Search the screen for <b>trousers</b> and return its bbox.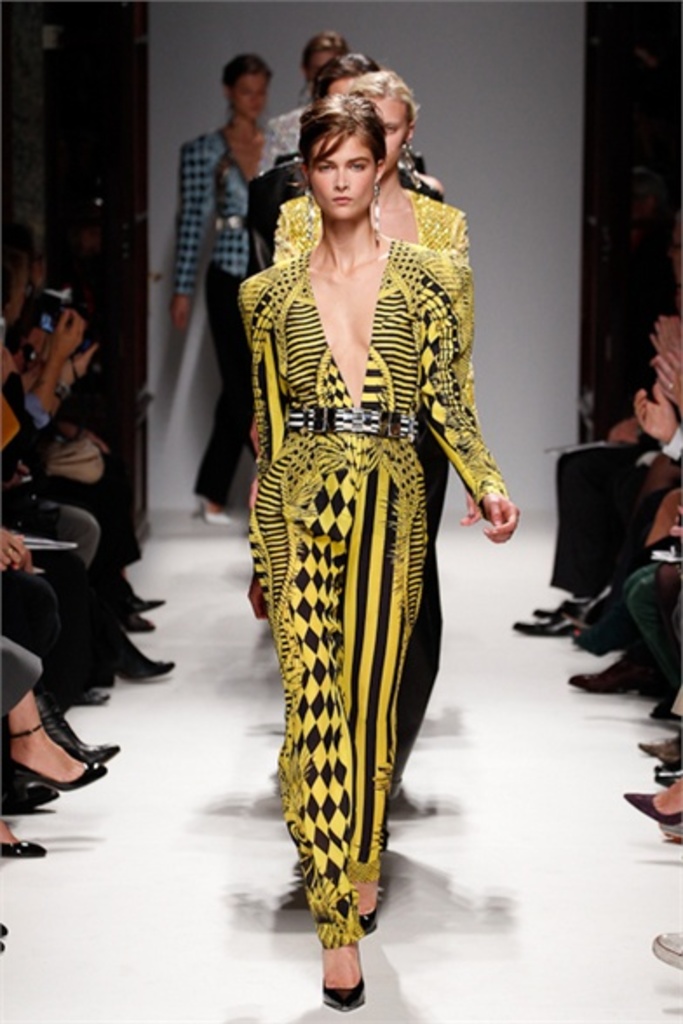
Found: 40 491 98 569.
